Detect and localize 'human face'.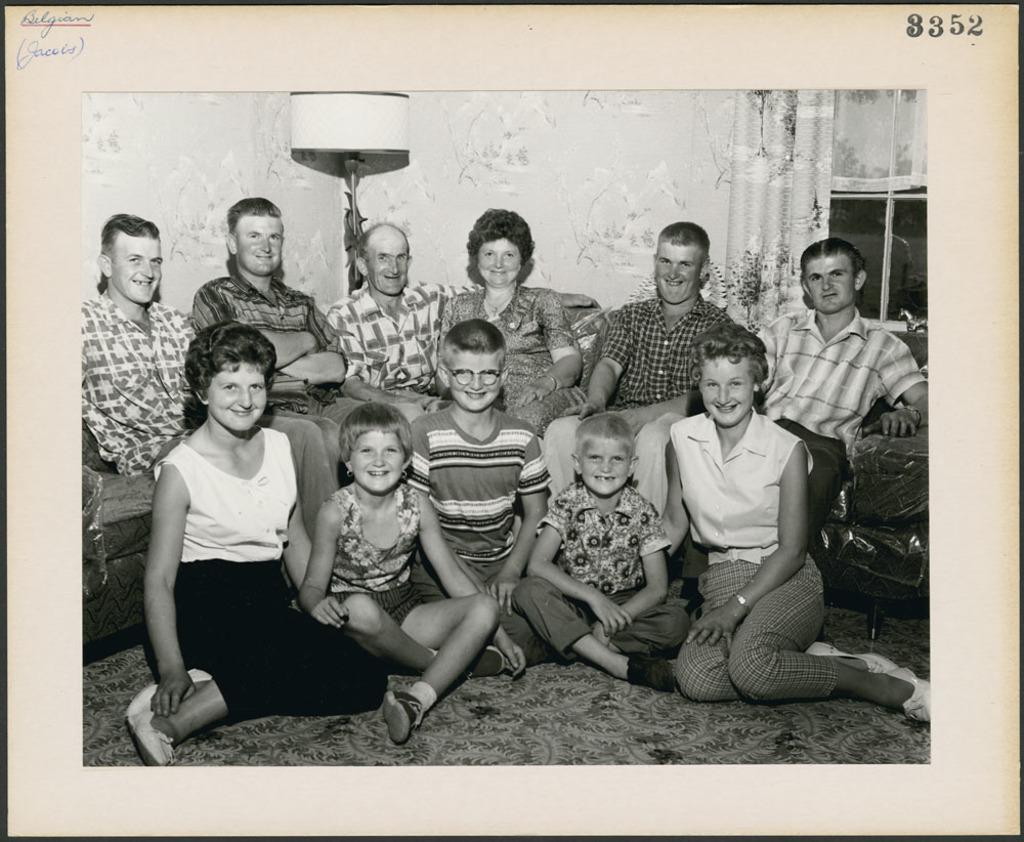
Localized at 694, 355, 759, 426.
